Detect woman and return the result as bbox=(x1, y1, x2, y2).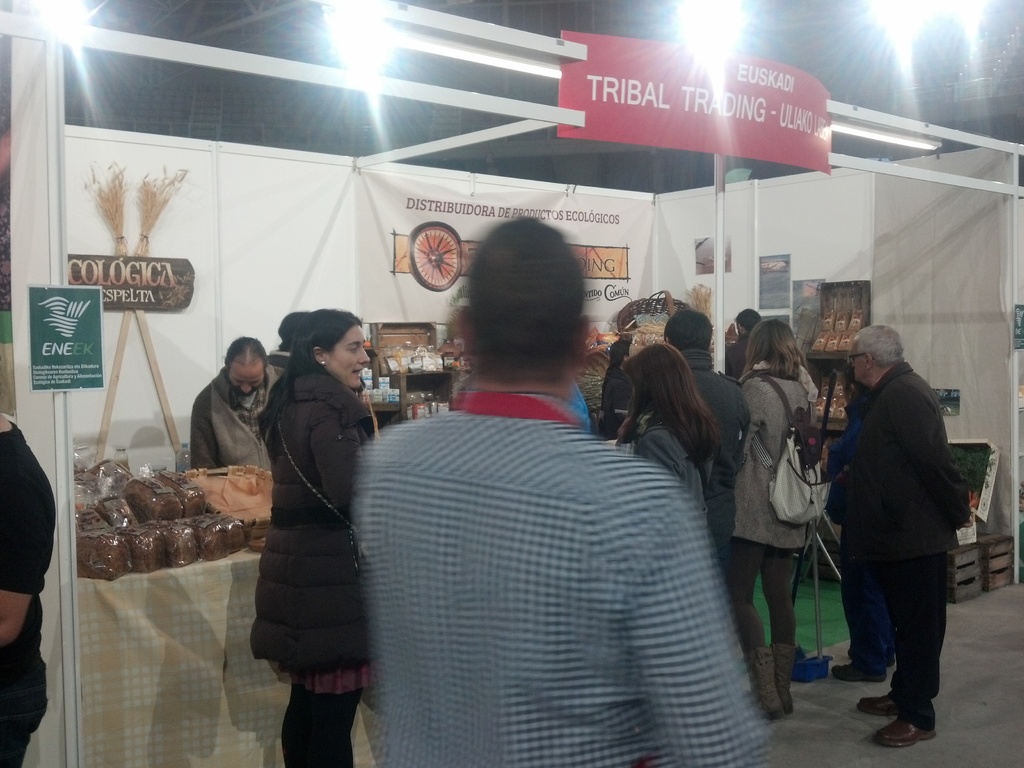
bbox=(250, 303, 396, 767).
